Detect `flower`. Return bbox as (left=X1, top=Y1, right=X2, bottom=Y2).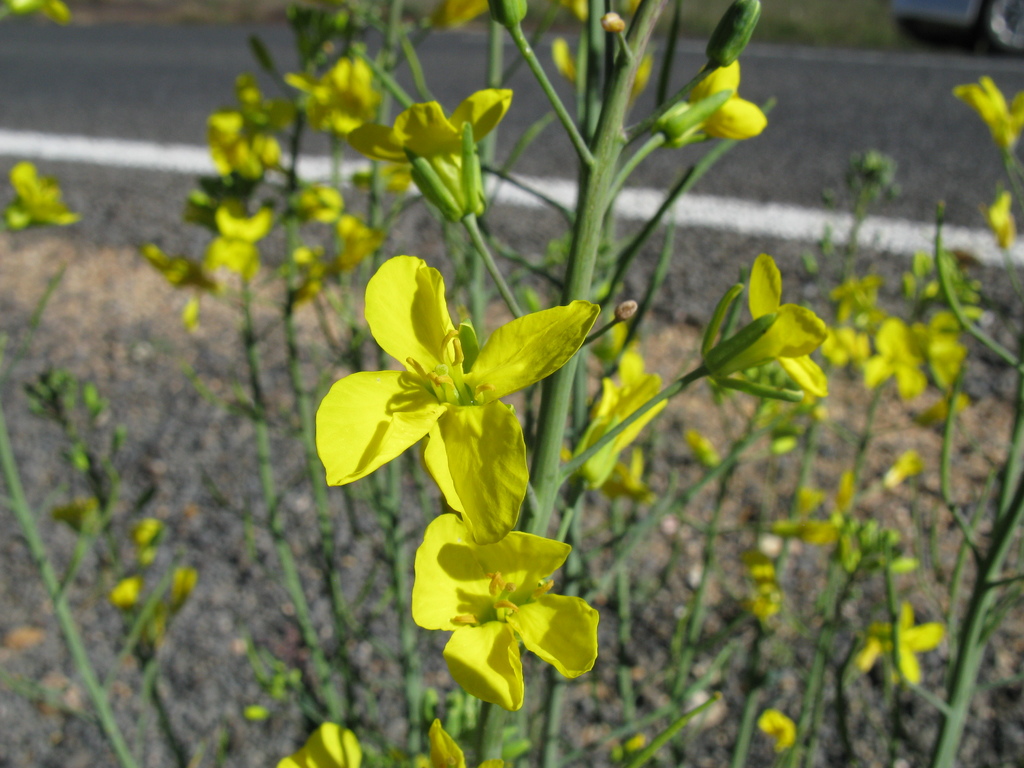
(left=46, top=490, right=102, bottom=533).
